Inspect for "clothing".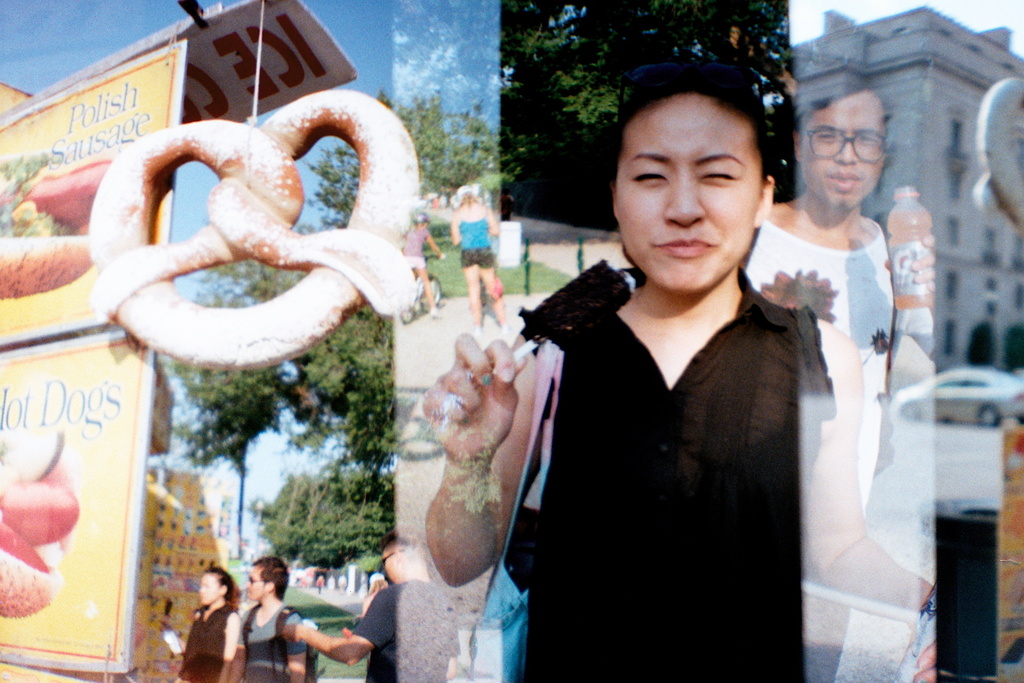
Inspection: (347, 582, 396, 682).
